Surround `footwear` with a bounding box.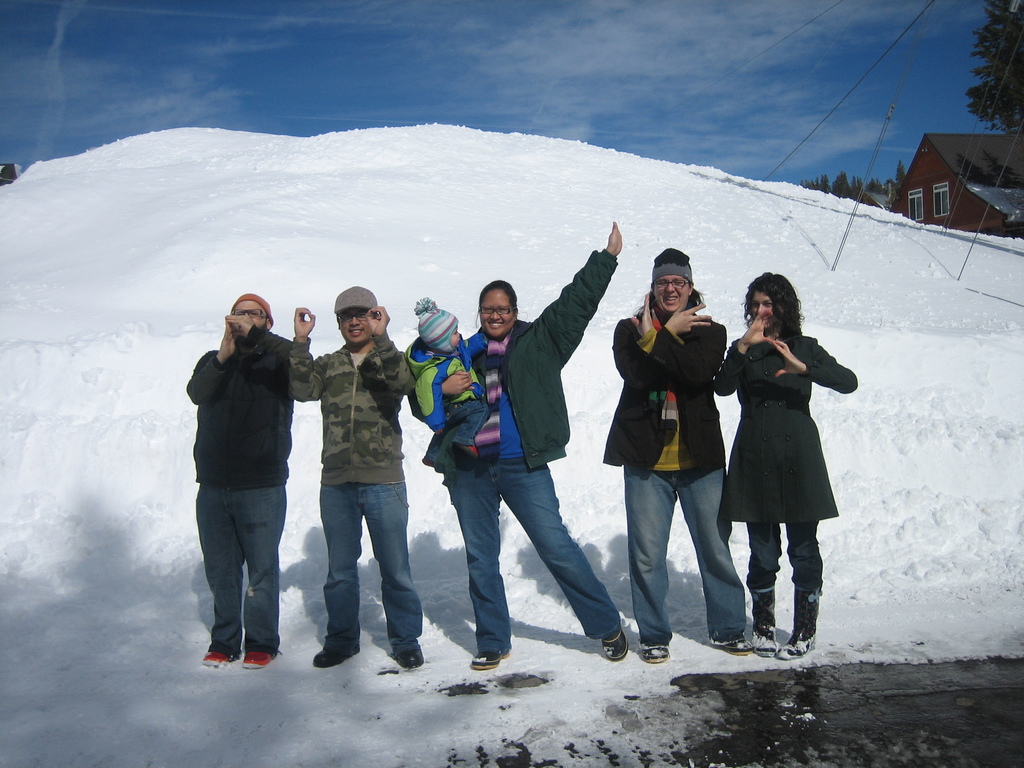
{"x1": 753, "y1": 627, "x2": 774, "y2": 655}.
